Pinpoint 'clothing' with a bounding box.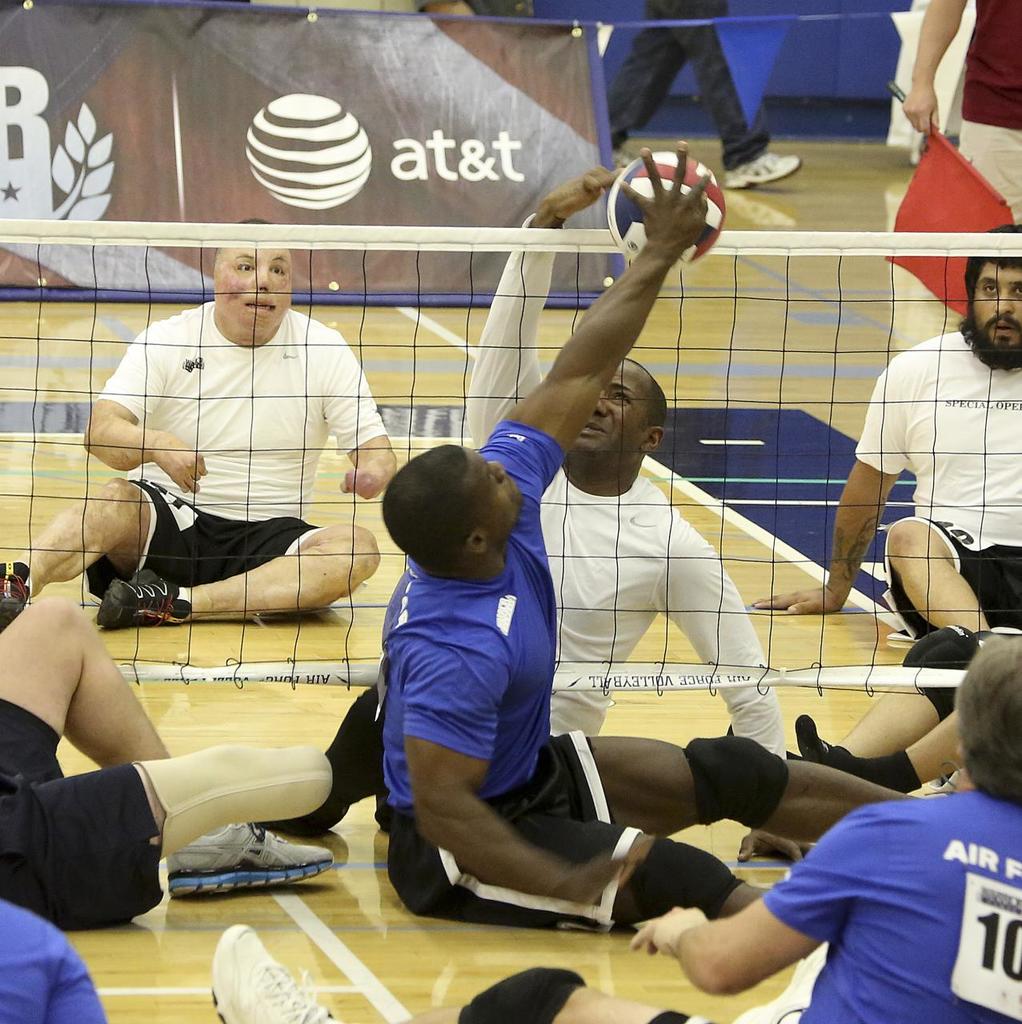
363/402/759/965.
